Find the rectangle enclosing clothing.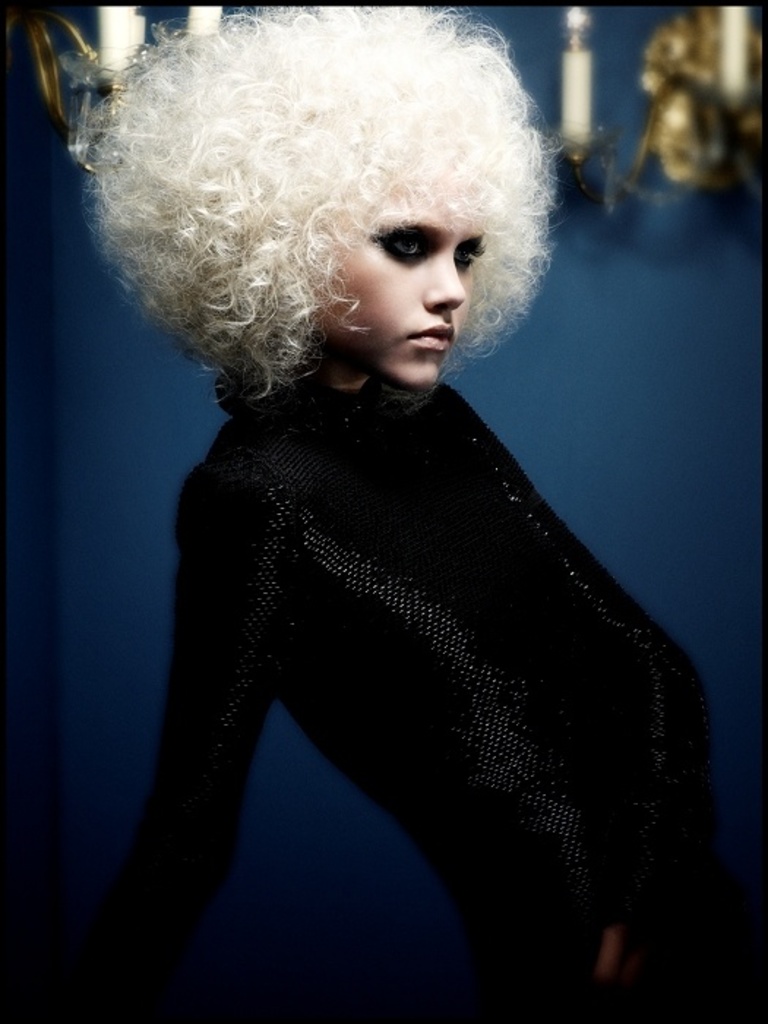
[143, 353, 704, 925].
